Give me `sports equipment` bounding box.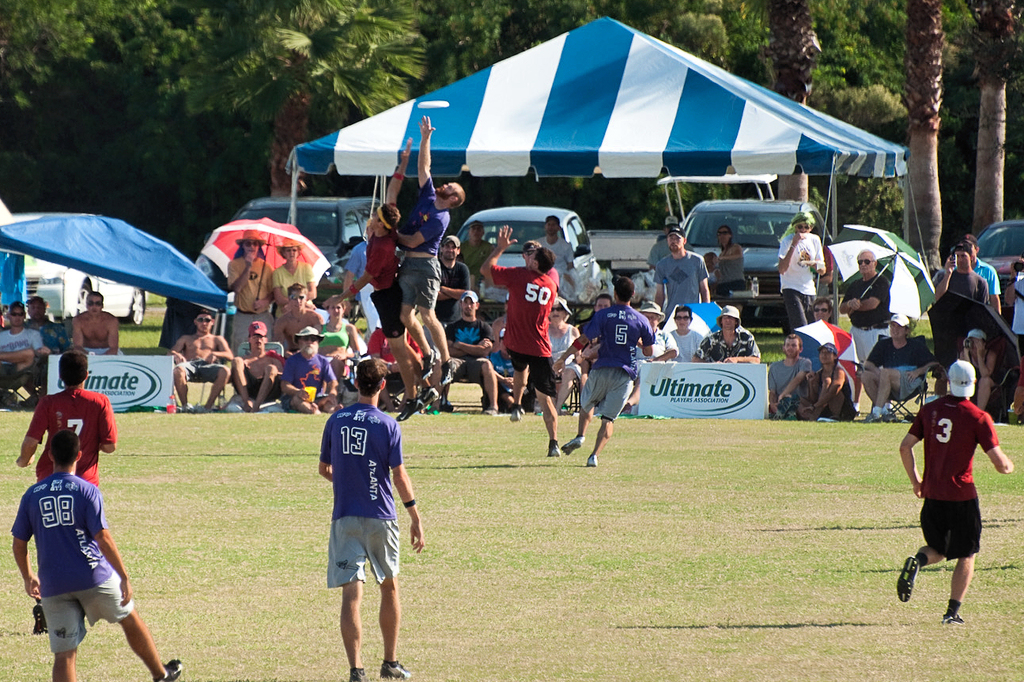
x1=884, y1=411, x2=896, y2=423.
